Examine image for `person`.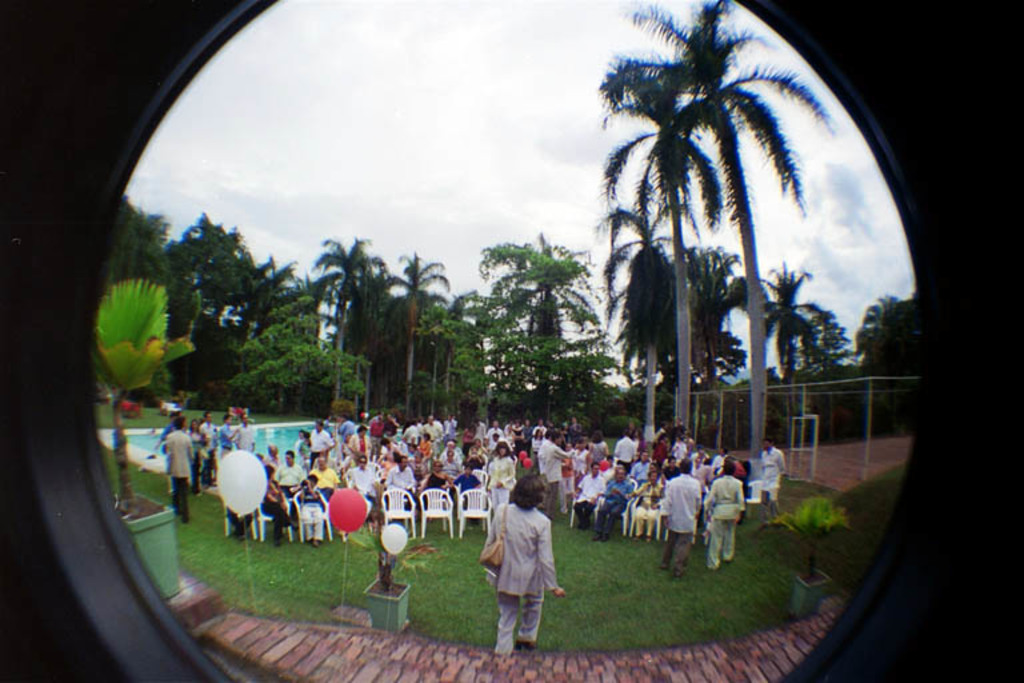
Examination result: locate(307, 418, 332, 464).
